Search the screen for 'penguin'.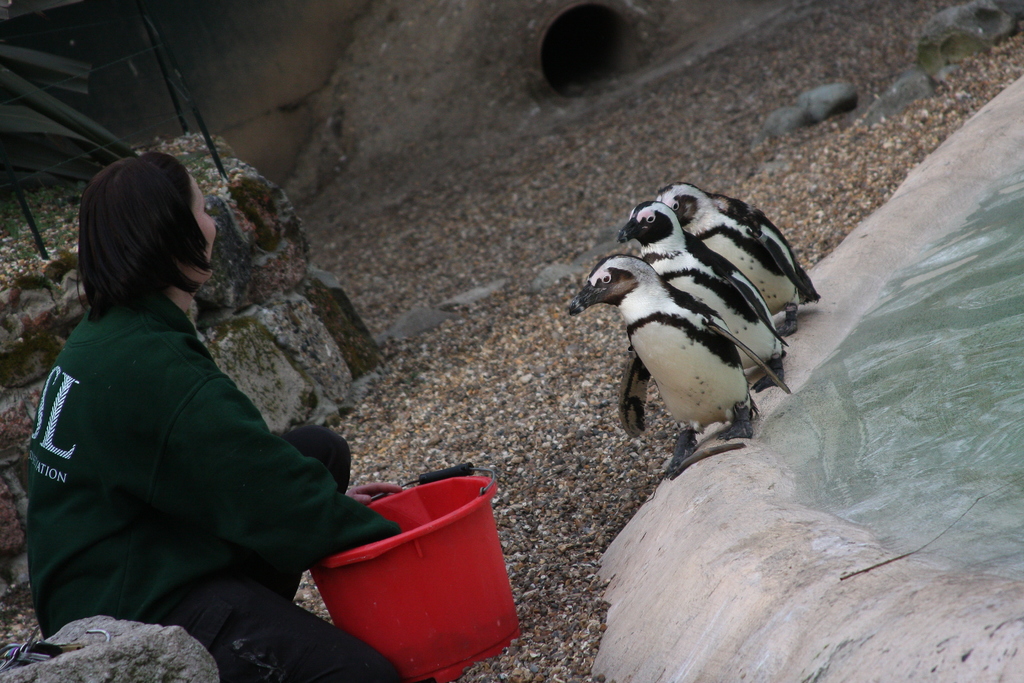
Found at bbox=(657, 183, 824, 328).
